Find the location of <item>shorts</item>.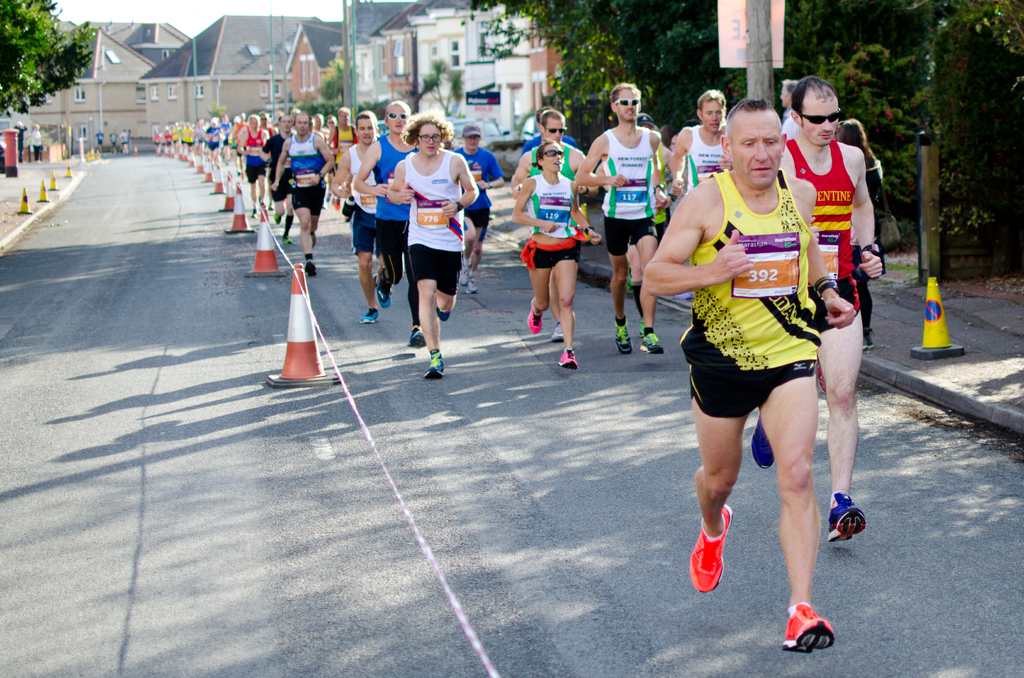
Location: bbox(522, 237, 583, 276).
